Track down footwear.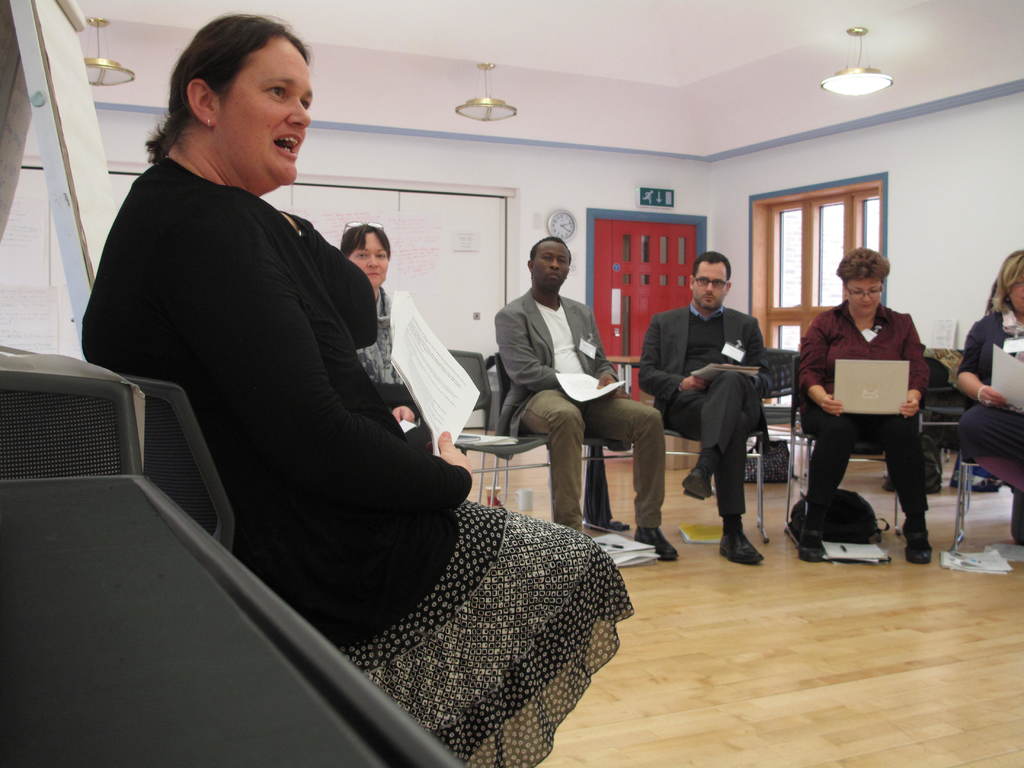
Tracked to pyautogui.locateOnScreen(684, 466, 712, 498).
